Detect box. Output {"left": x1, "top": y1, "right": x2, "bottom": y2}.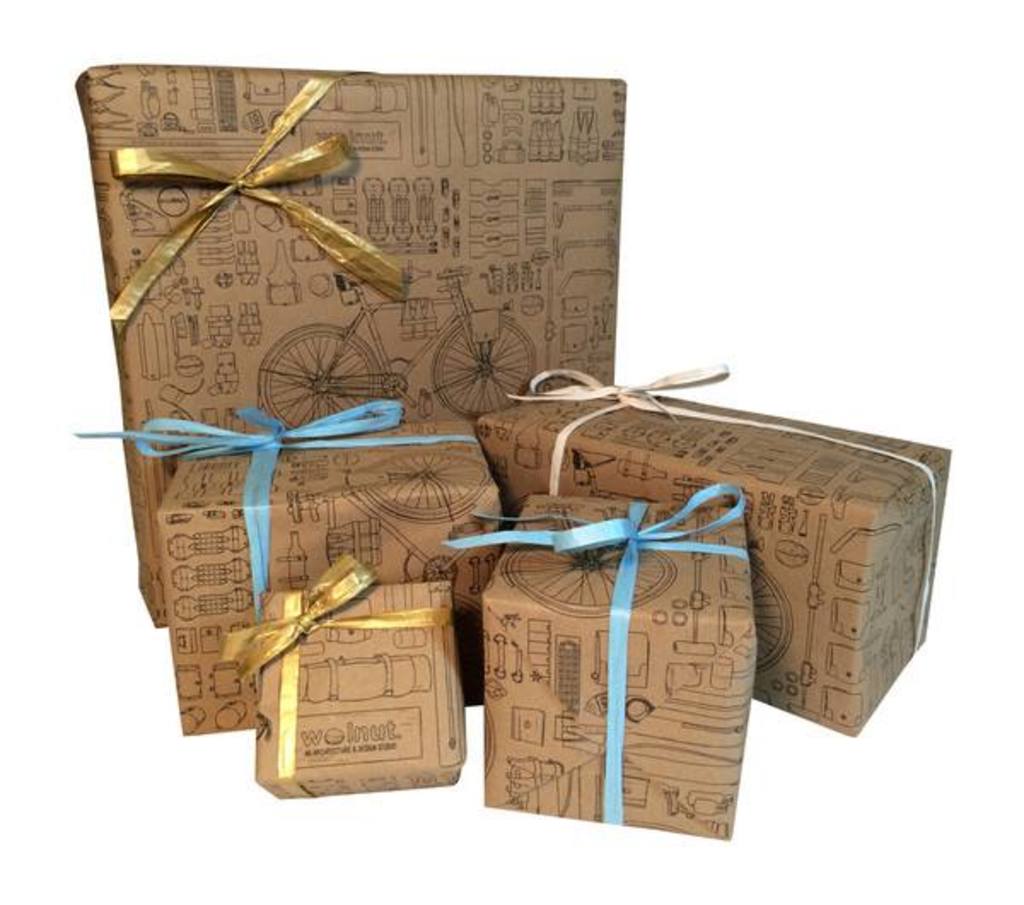
{"left": 445, "top": 485, "right": 754, "bottom": 847}.
